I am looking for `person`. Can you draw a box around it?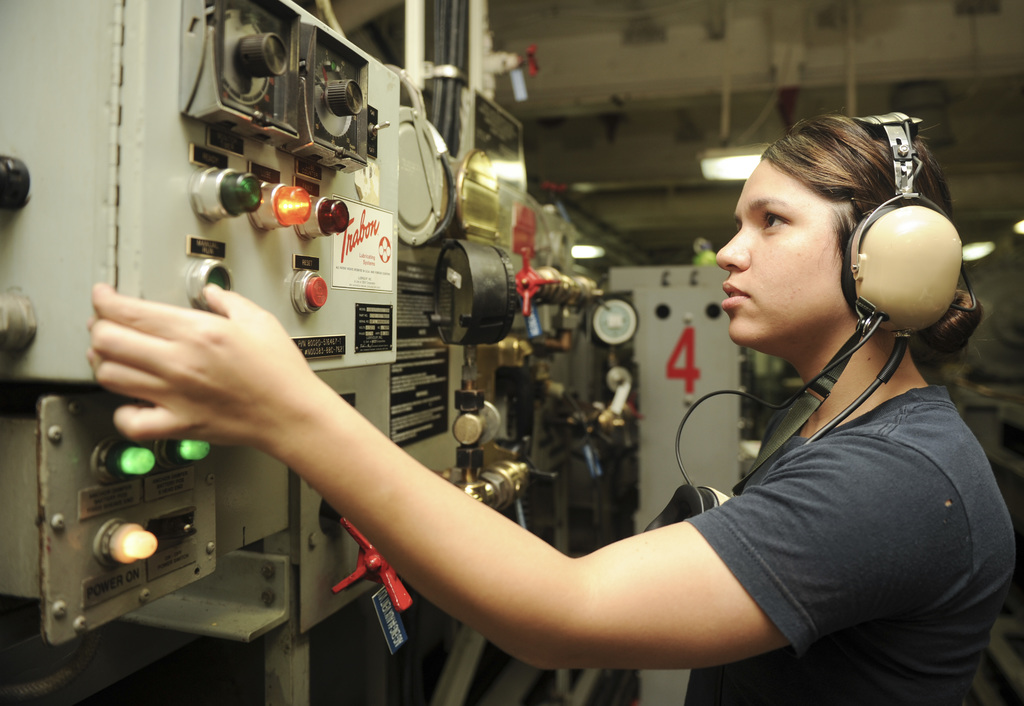
Sure, the bounding box is 92, 109, 1020, 705.
